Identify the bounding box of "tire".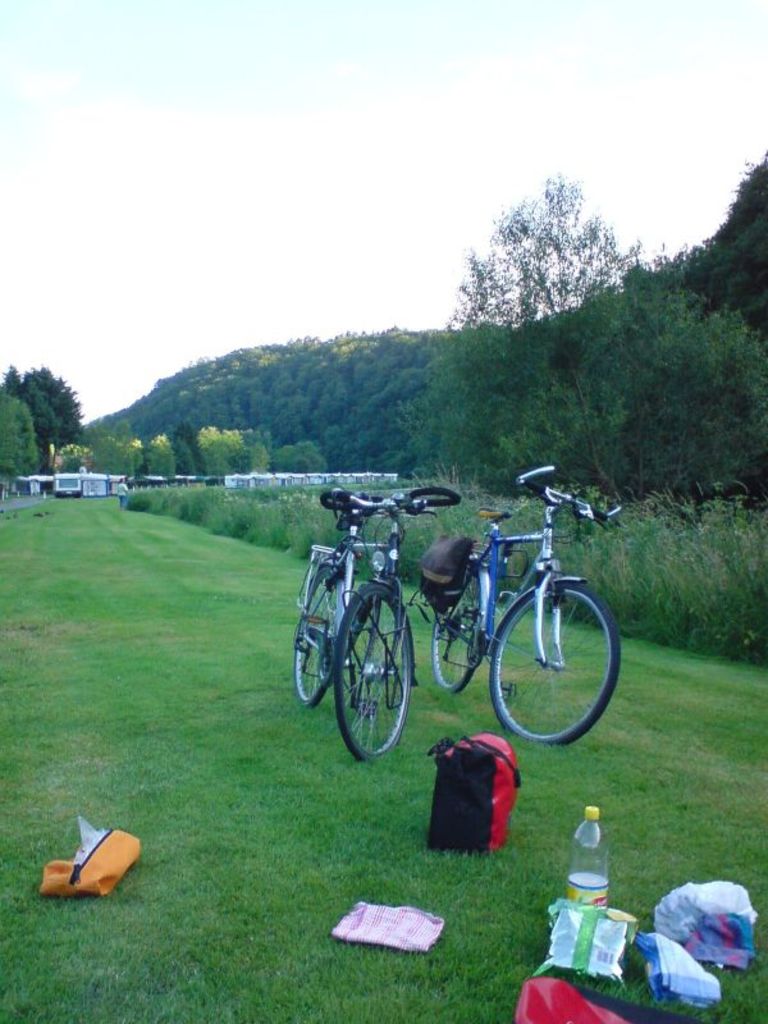
<bbox>294, 568, 339, 705</bbox>.
